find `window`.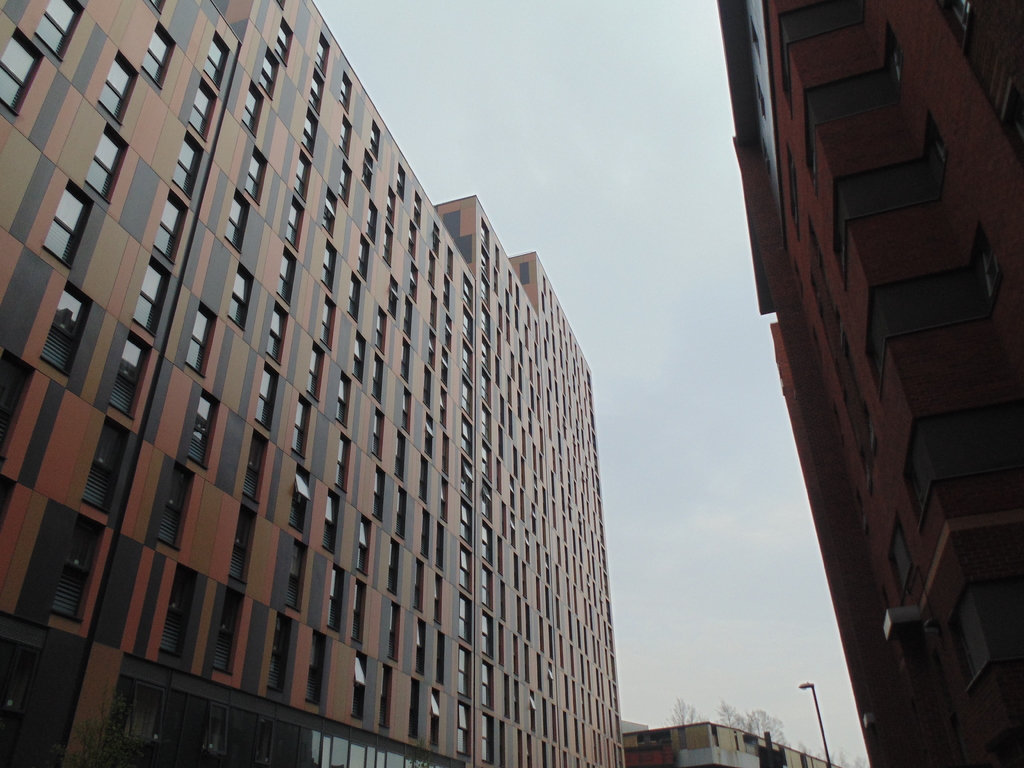
[439, 630, 445, 682].
